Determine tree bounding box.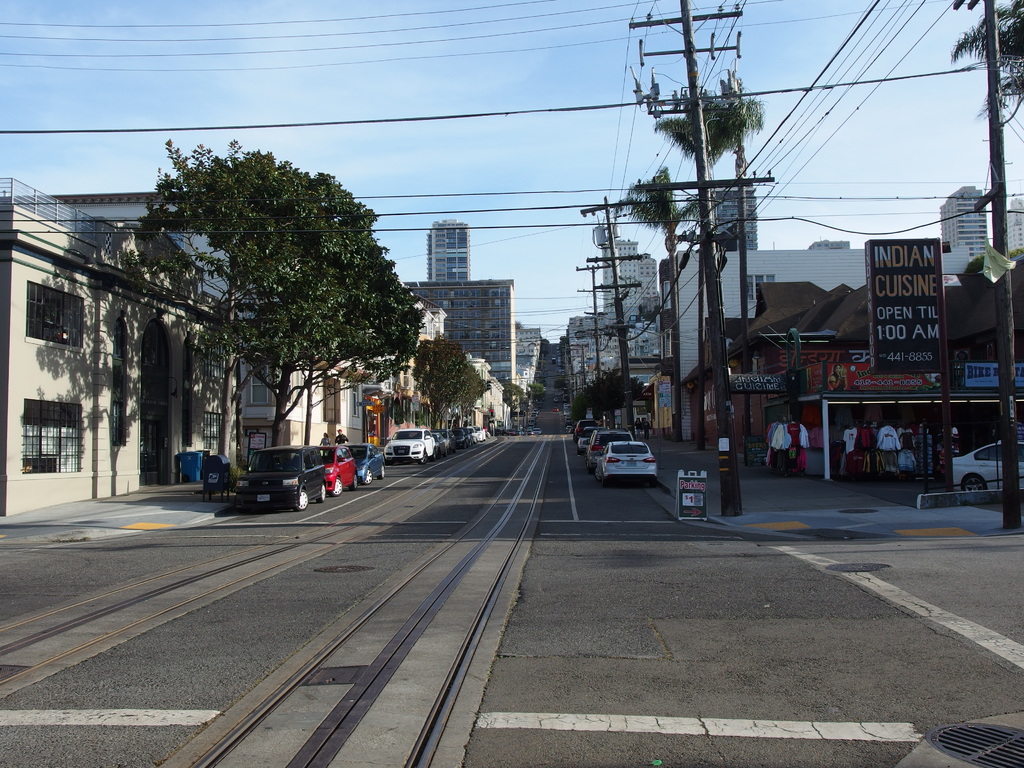
Determined: left=614, top=164, right=716, bottom=444.
